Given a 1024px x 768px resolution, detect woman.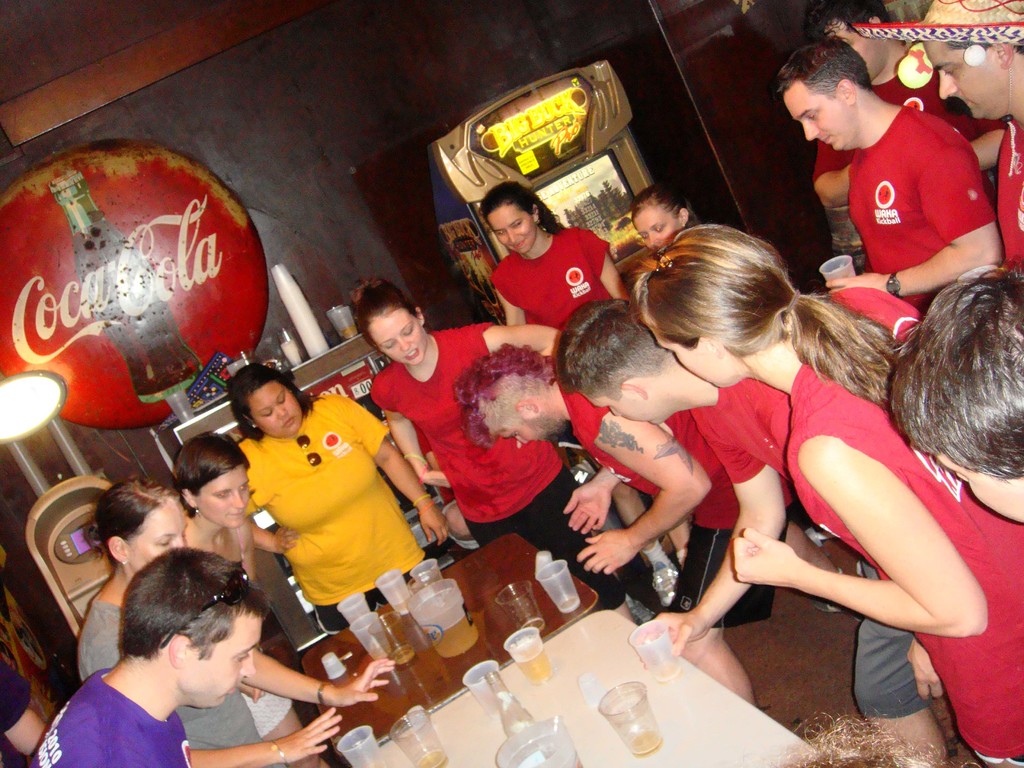
[222, 359, 449, 636].
